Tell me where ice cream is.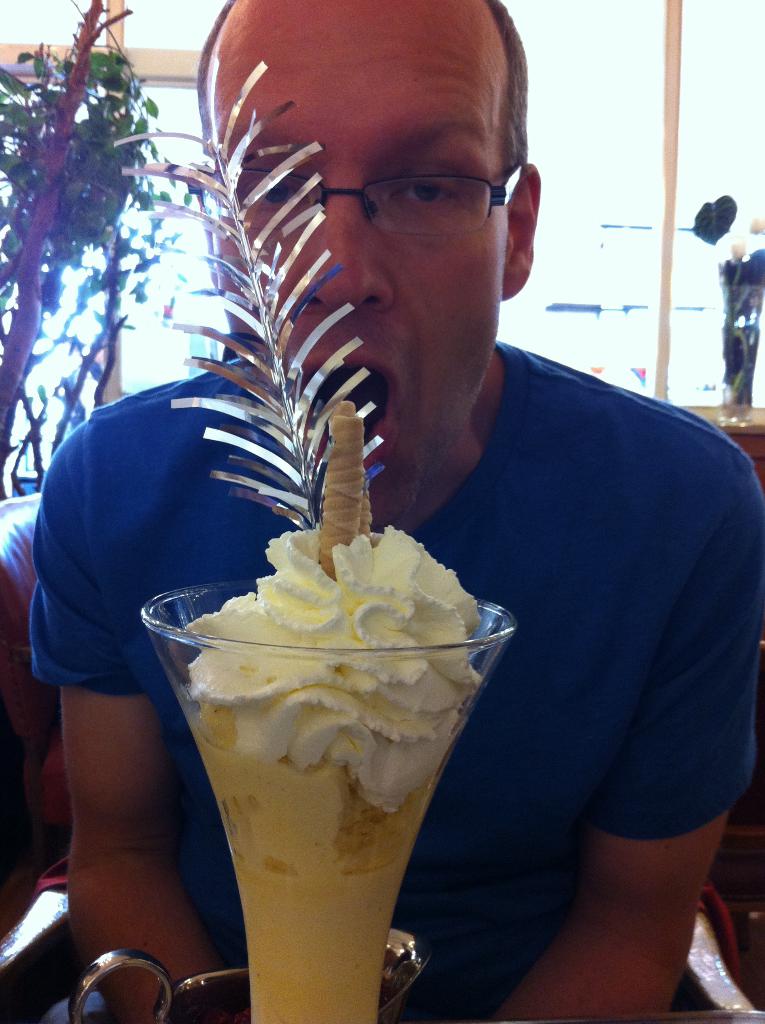
ice cream is at bbox(195, 392, 492, 810).
